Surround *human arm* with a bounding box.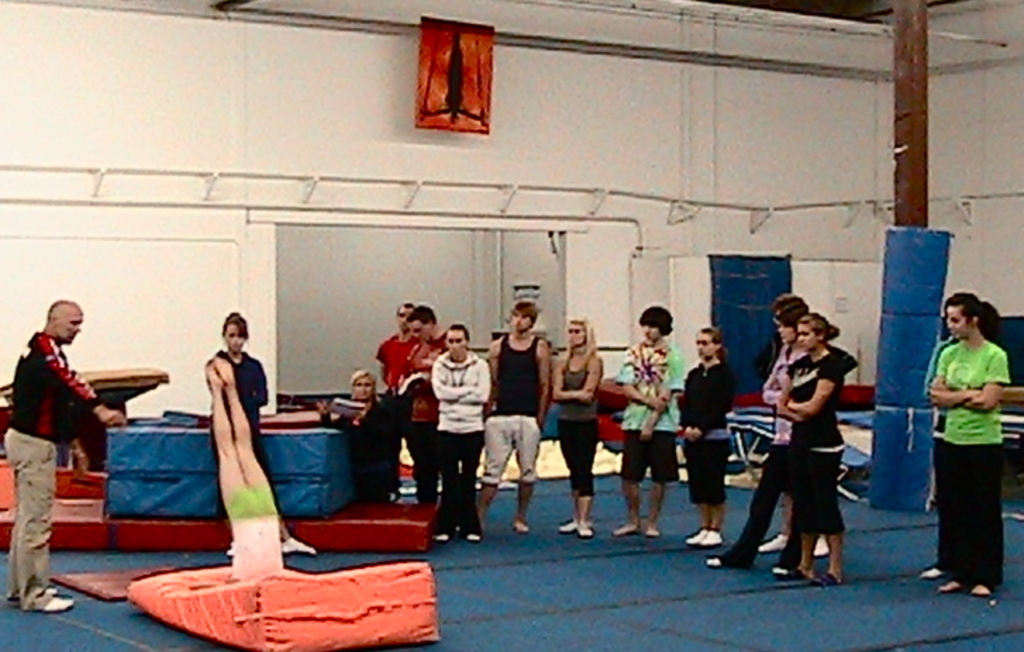
l=930, t=351, r=1010, b=417.
